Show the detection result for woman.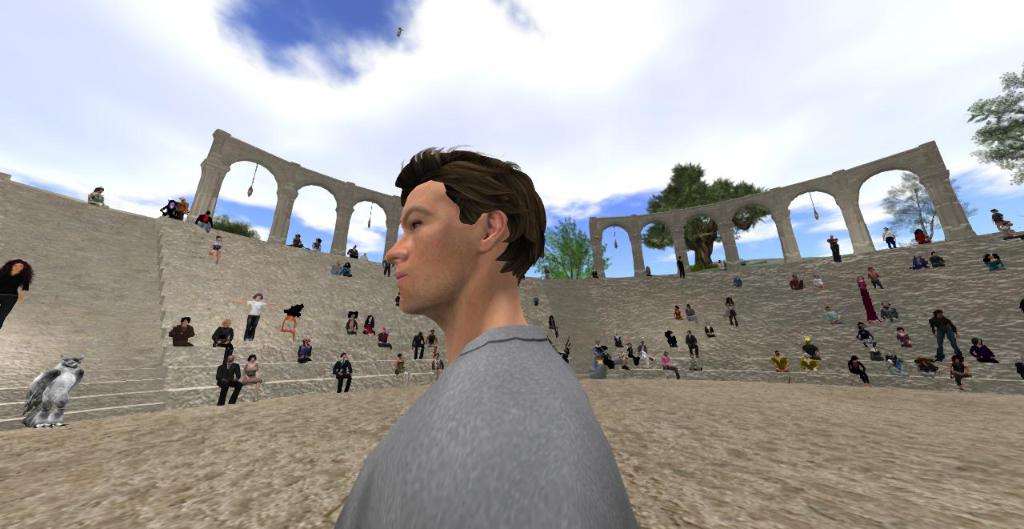
BBox(241, 351, 262, 407).
